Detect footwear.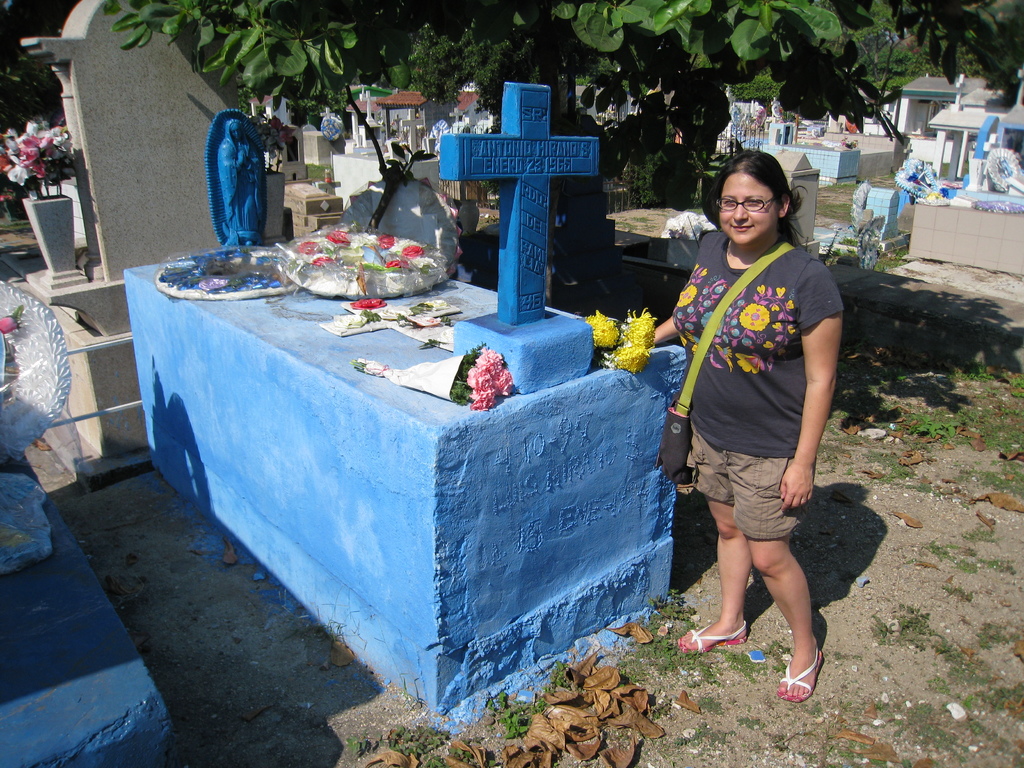
Detected at [x1=678, y1=621, x2=744, y2=655].
